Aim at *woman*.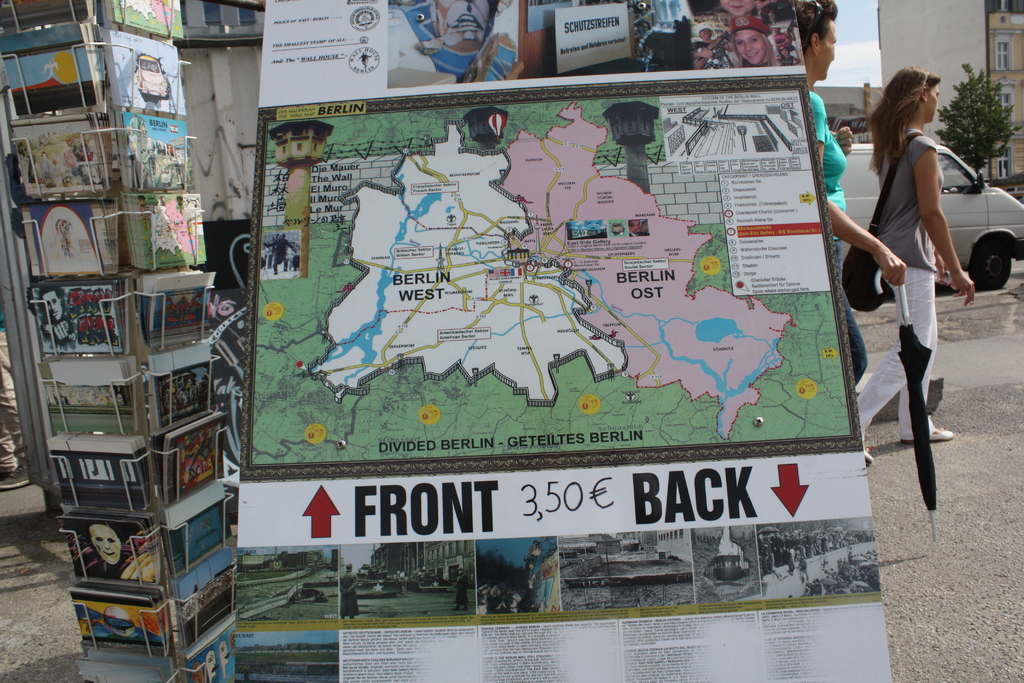
Aimed at x1=725, y1=21, x2=783, y2=64.
